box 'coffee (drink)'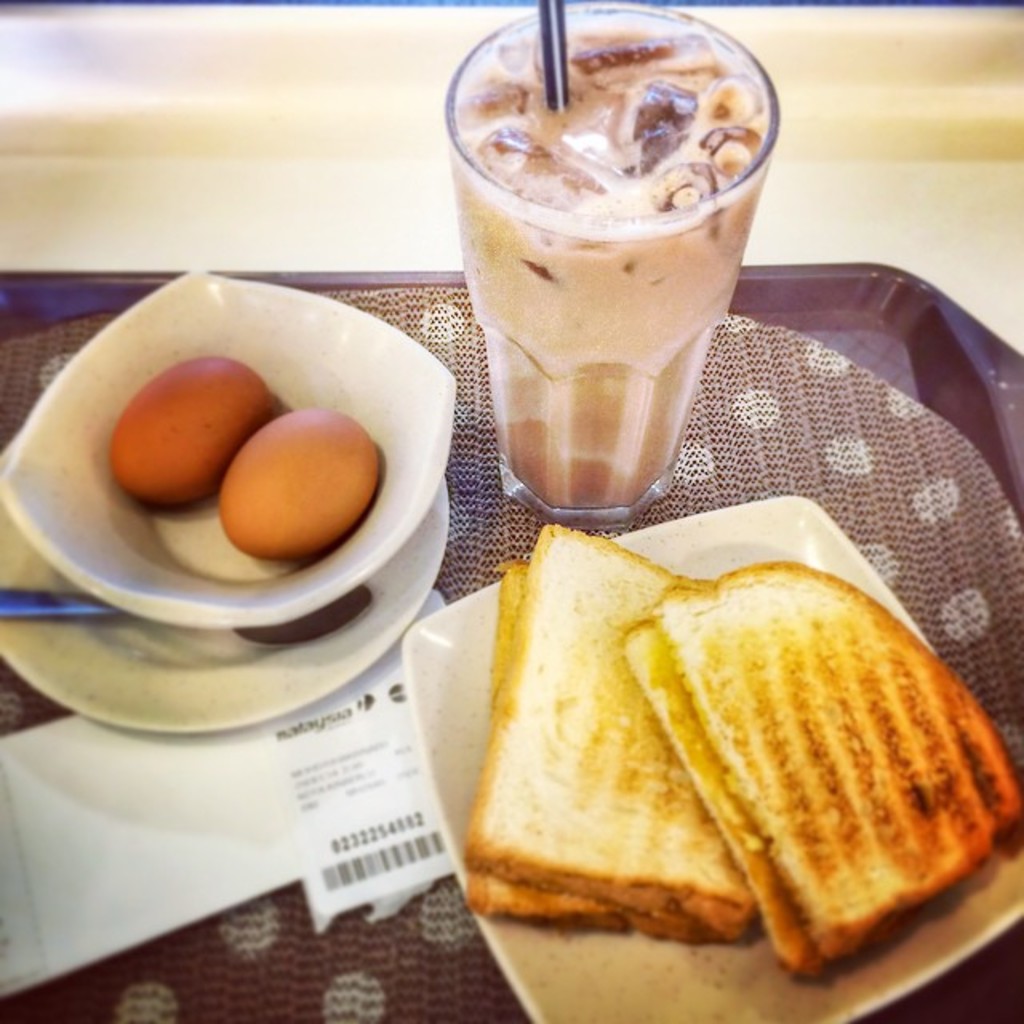
<box>454,42,768,533</box>
